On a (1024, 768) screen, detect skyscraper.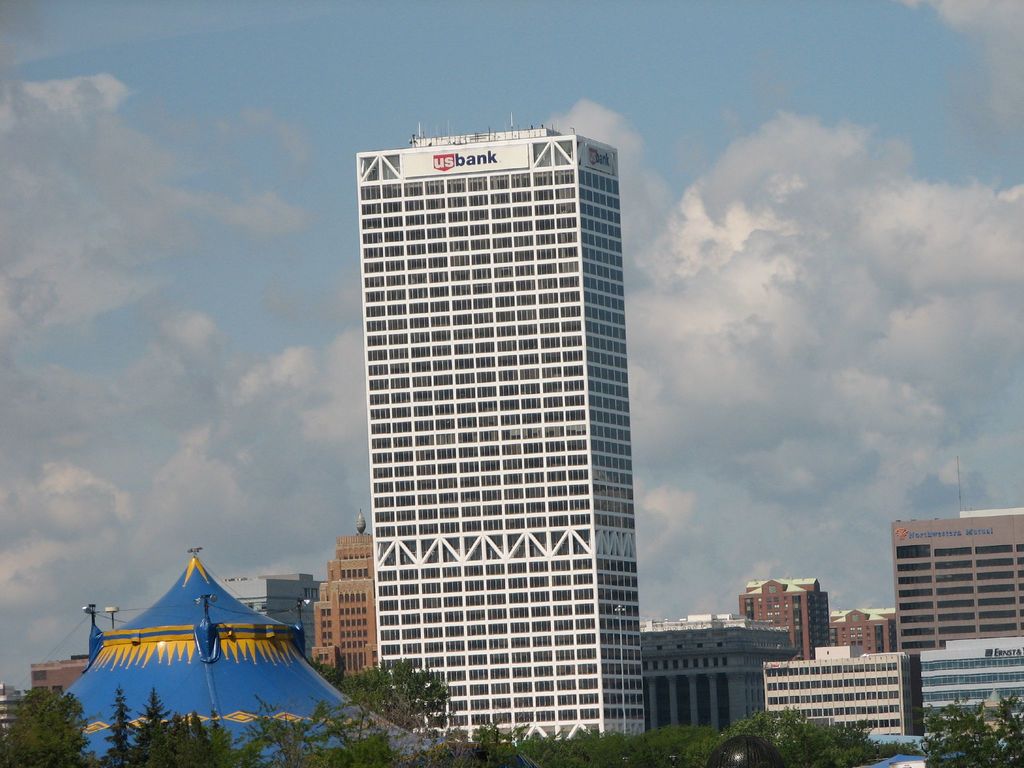
locate(316, 532, 392, 678).
